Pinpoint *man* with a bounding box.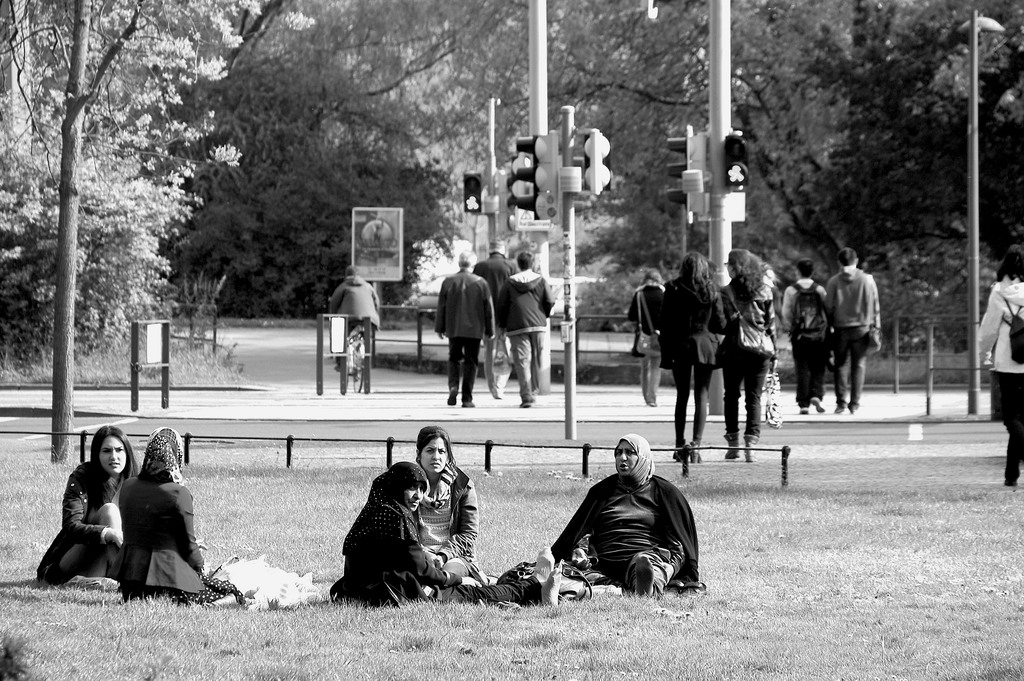
region(499, 253, 556, 409).
